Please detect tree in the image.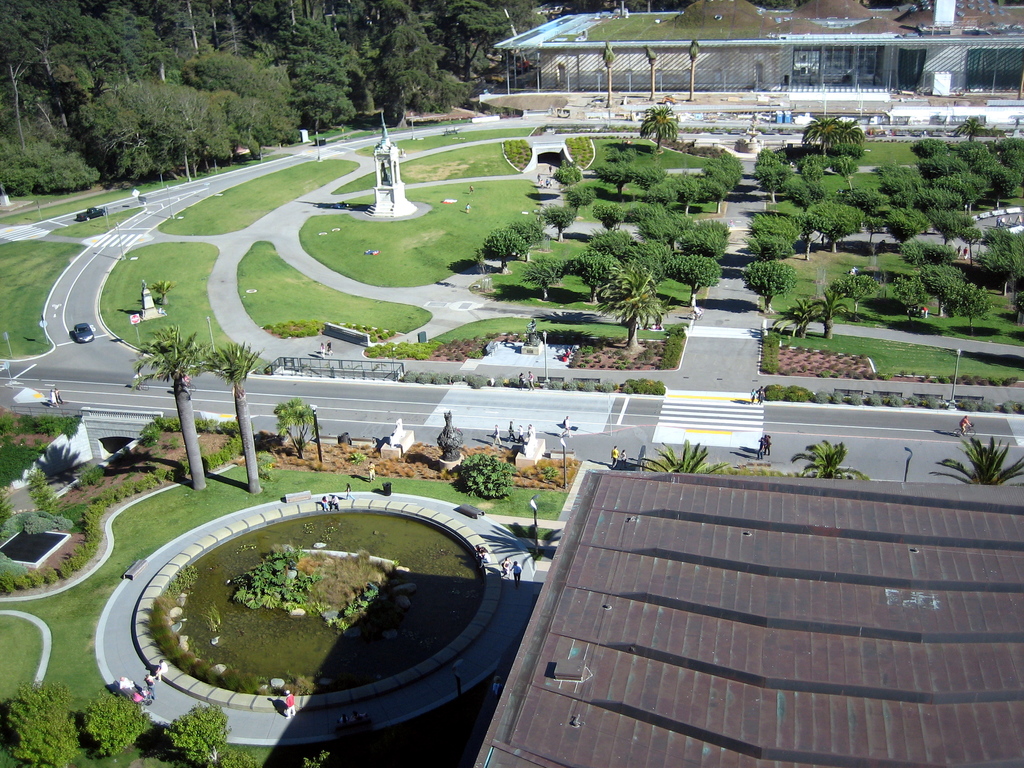
Rect(271, 394, 324, 460).
